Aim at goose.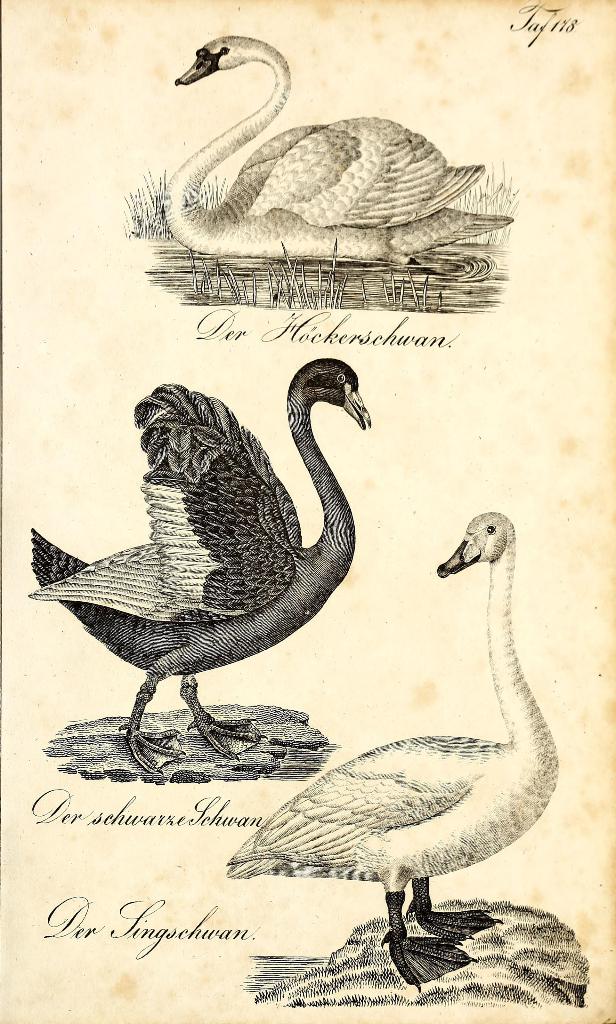
Aimed at left=227, top=514, right=560, bottom=996.
